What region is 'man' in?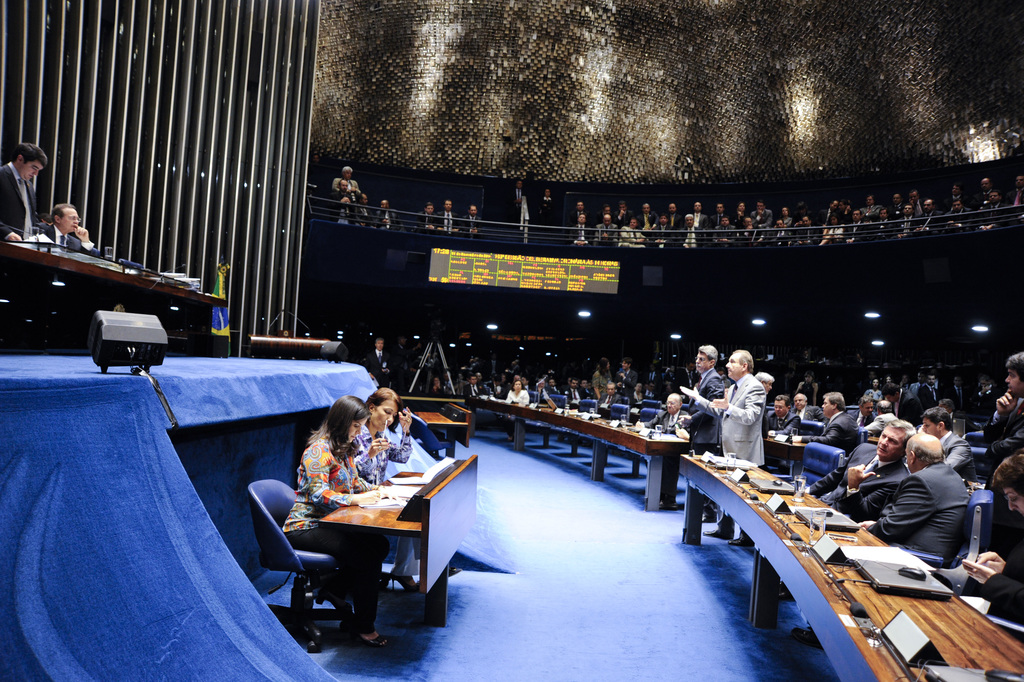
<box>355,194,378,228</box>.
